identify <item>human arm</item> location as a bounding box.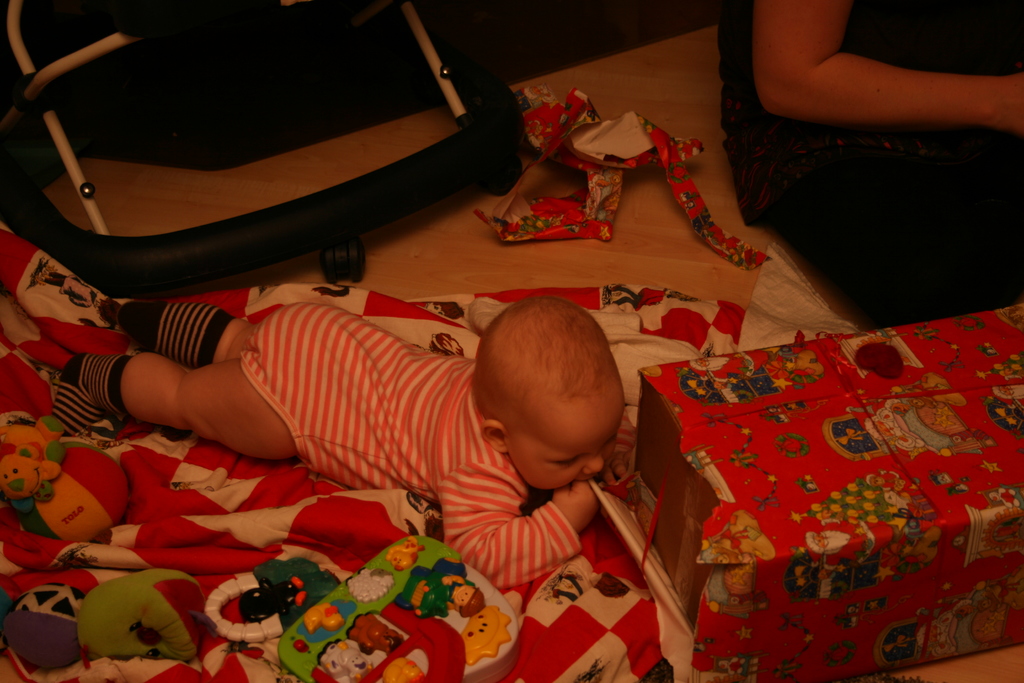
740,7,989,145.
